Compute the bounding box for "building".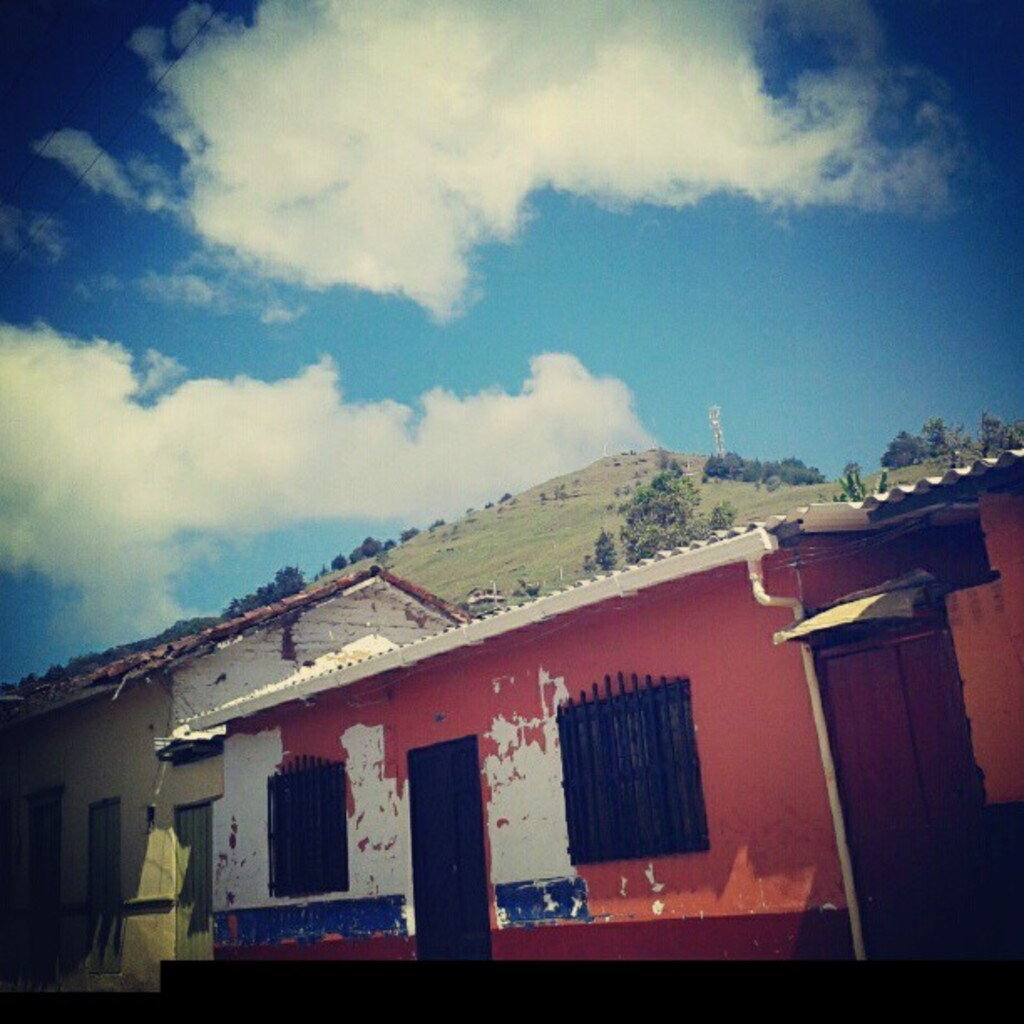
(174, 443, 1022, 1022).
